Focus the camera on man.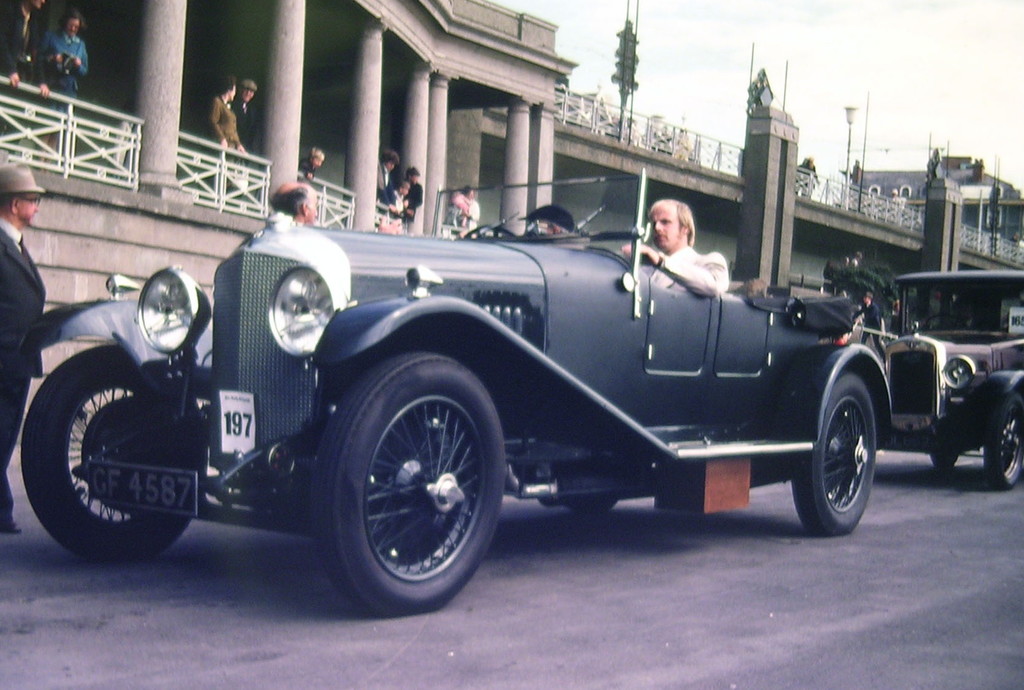
Focus region: l=231, t=81, r=258, b=212.
